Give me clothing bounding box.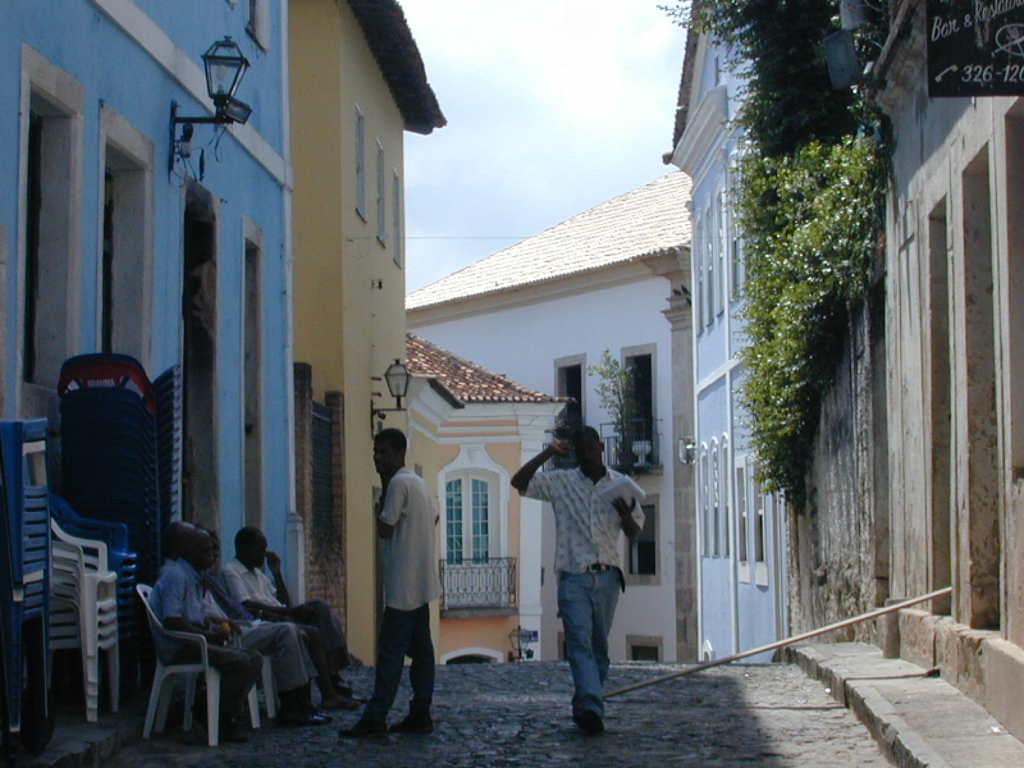
bbox=[160, 556, 306, 694].
